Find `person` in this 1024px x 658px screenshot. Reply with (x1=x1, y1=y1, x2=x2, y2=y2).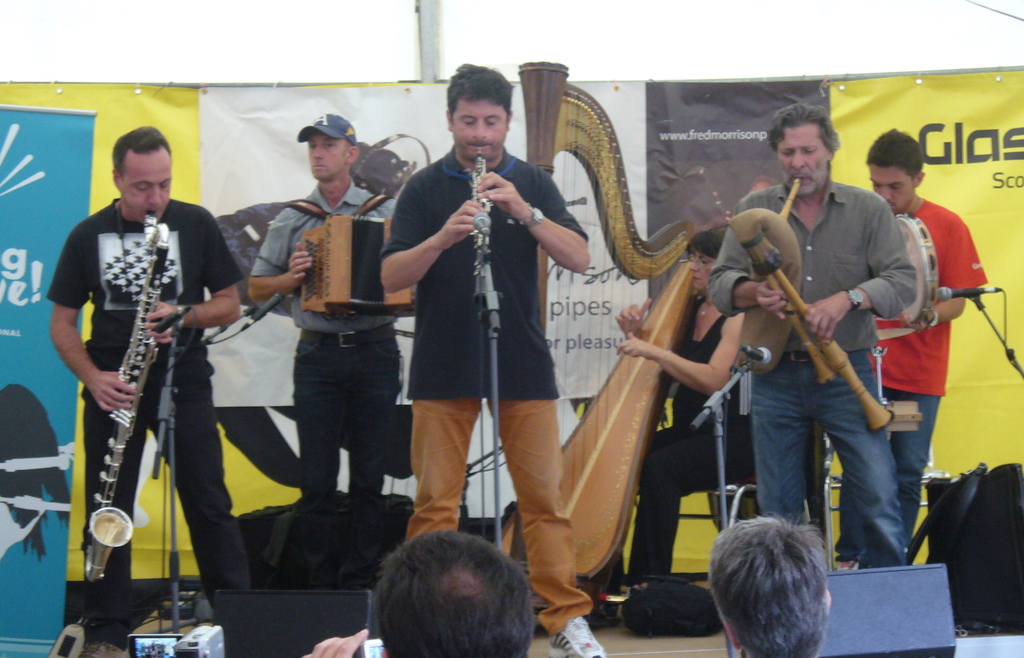
(x1=70, y1=112, x2=216, y2=641).
